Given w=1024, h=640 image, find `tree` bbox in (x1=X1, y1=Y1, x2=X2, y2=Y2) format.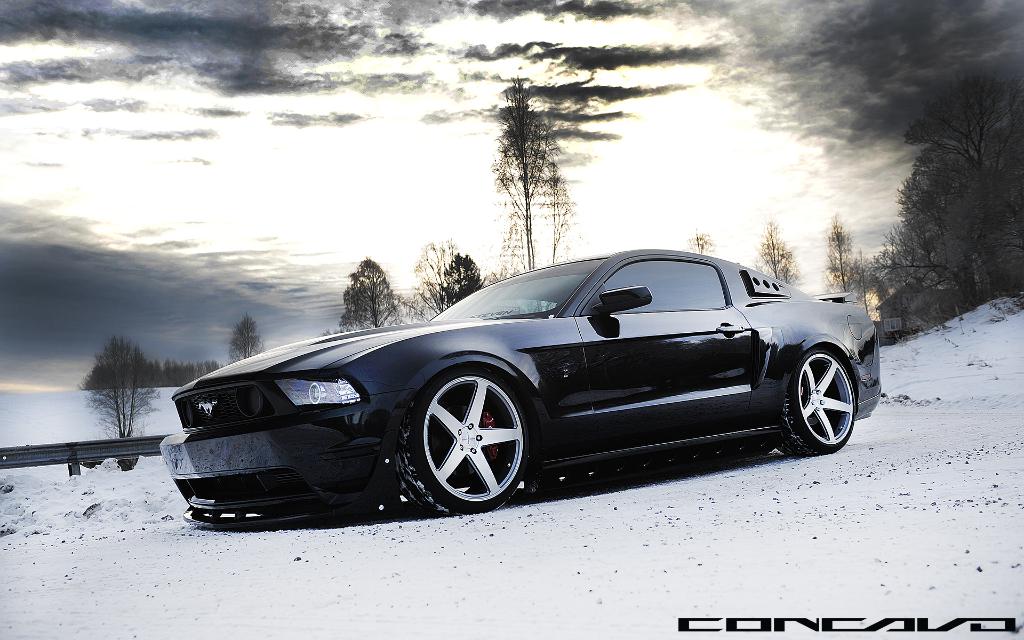
(x1=324, y1=255, x2=401, y2=339).
